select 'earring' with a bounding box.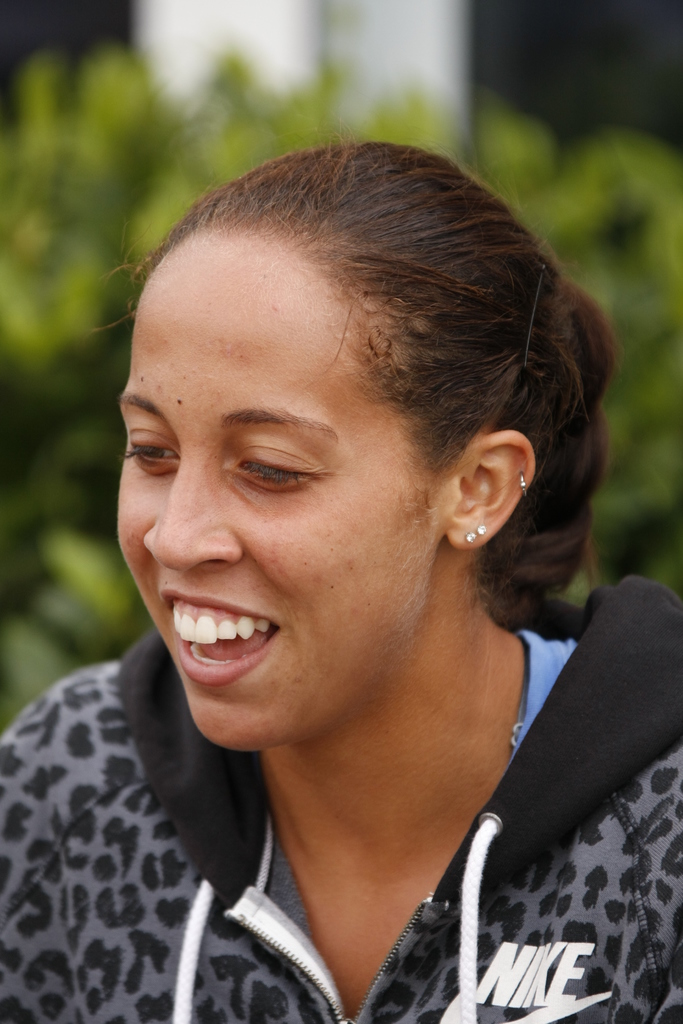
477/520/486/532.
